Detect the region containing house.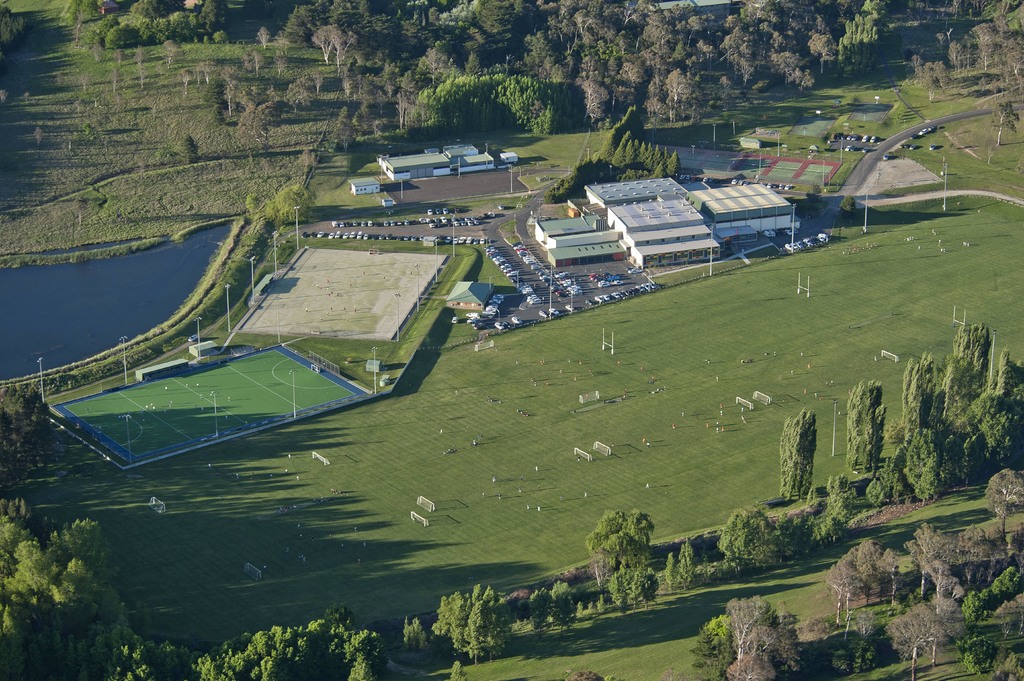
box=[349, 175, 381, 198].
